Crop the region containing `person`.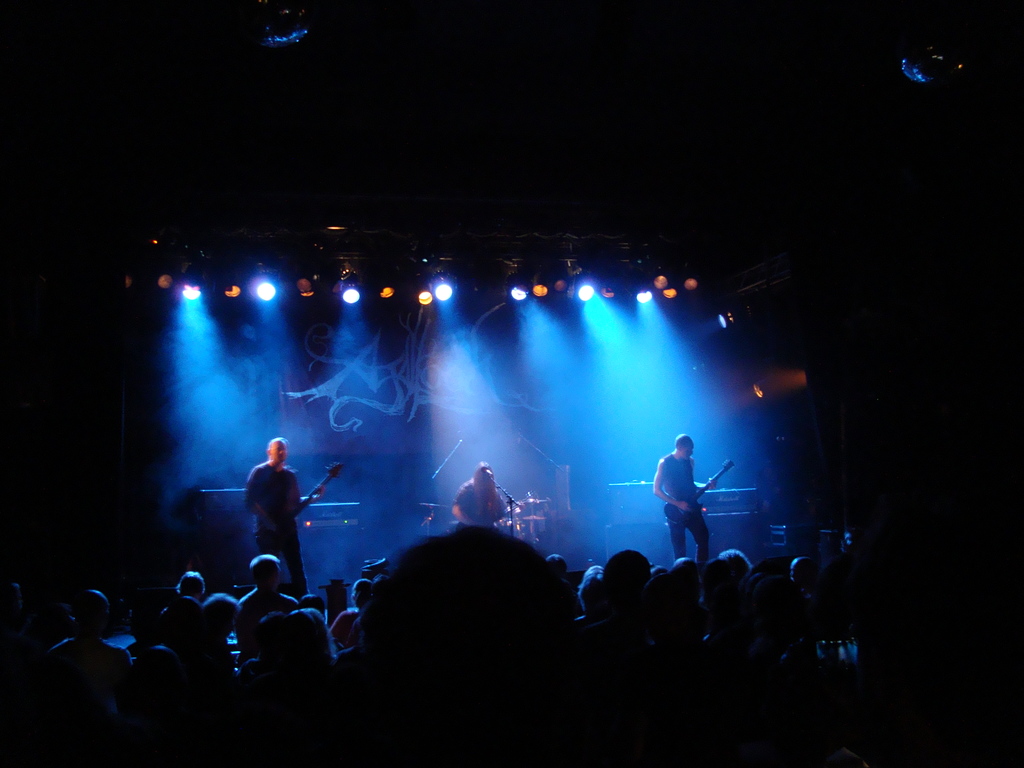
Crop region: (653,427,714,593).
